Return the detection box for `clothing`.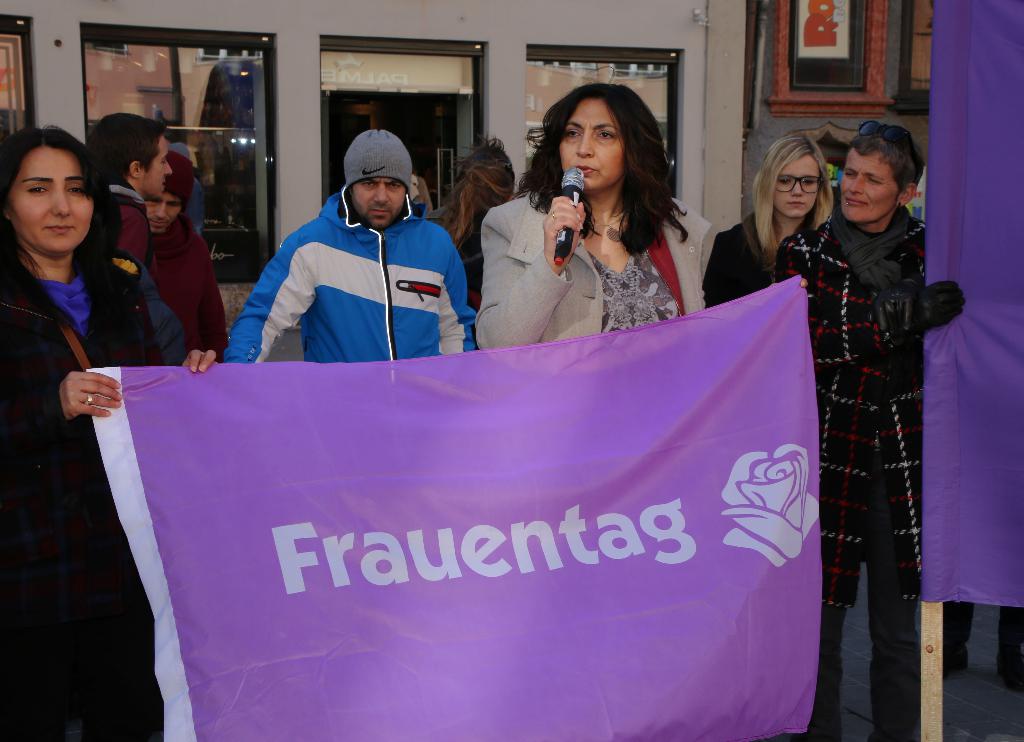
773/143/963/693.
